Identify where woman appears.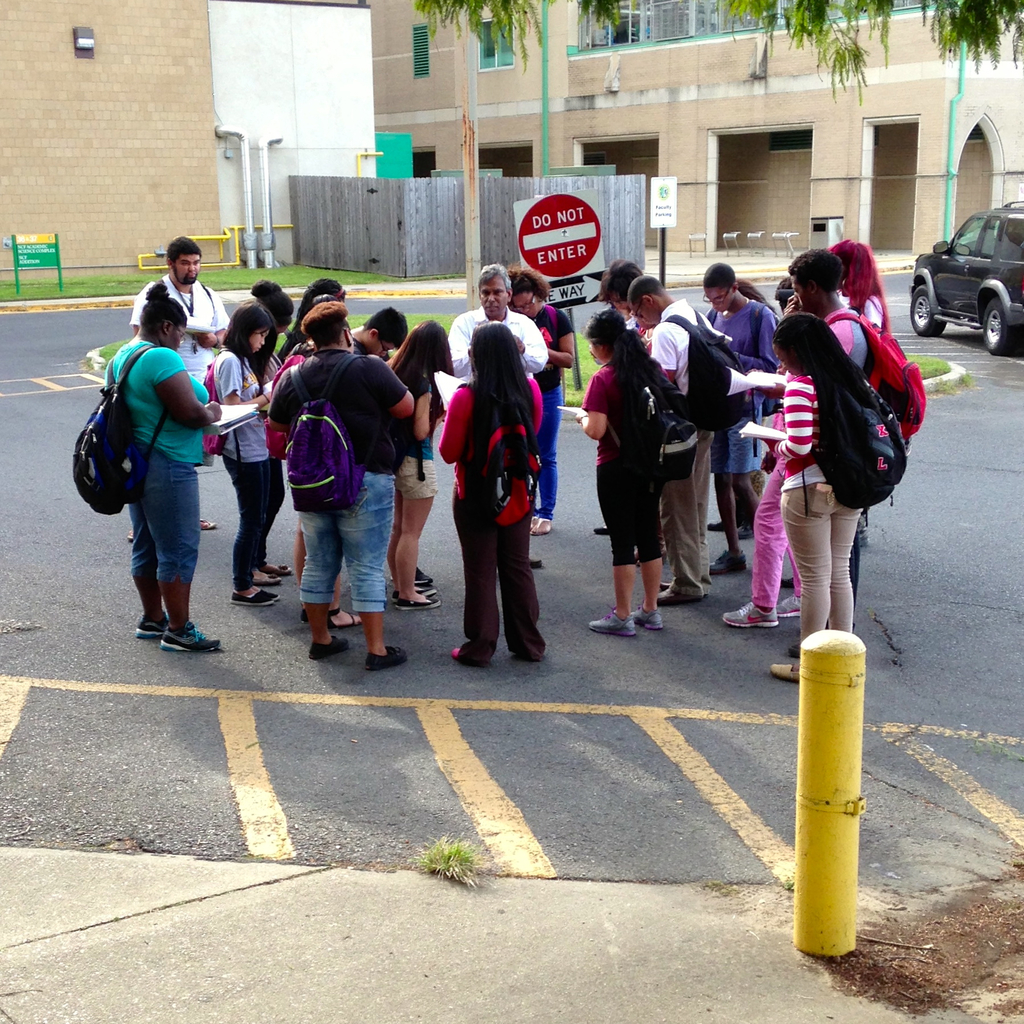
Appears at left=575, top=308, right=662, bottom=637.
